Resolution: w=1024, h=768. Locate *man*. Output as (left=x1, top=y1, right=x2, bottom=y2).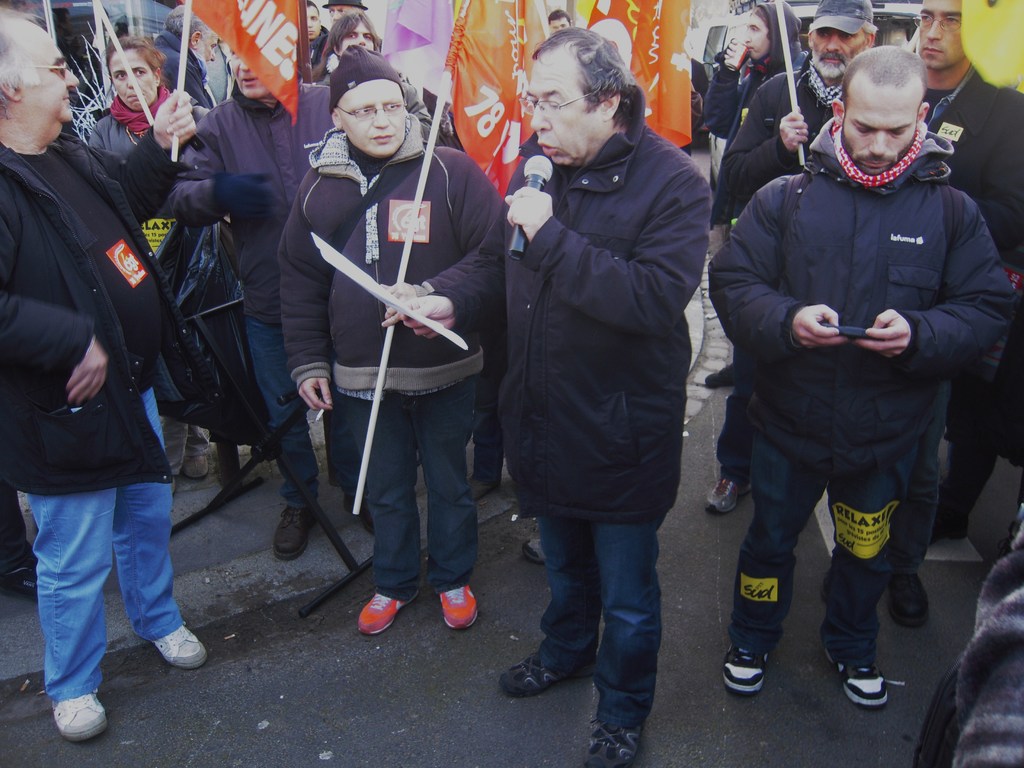
(left=678, top=57, right=708, bottom=155).
